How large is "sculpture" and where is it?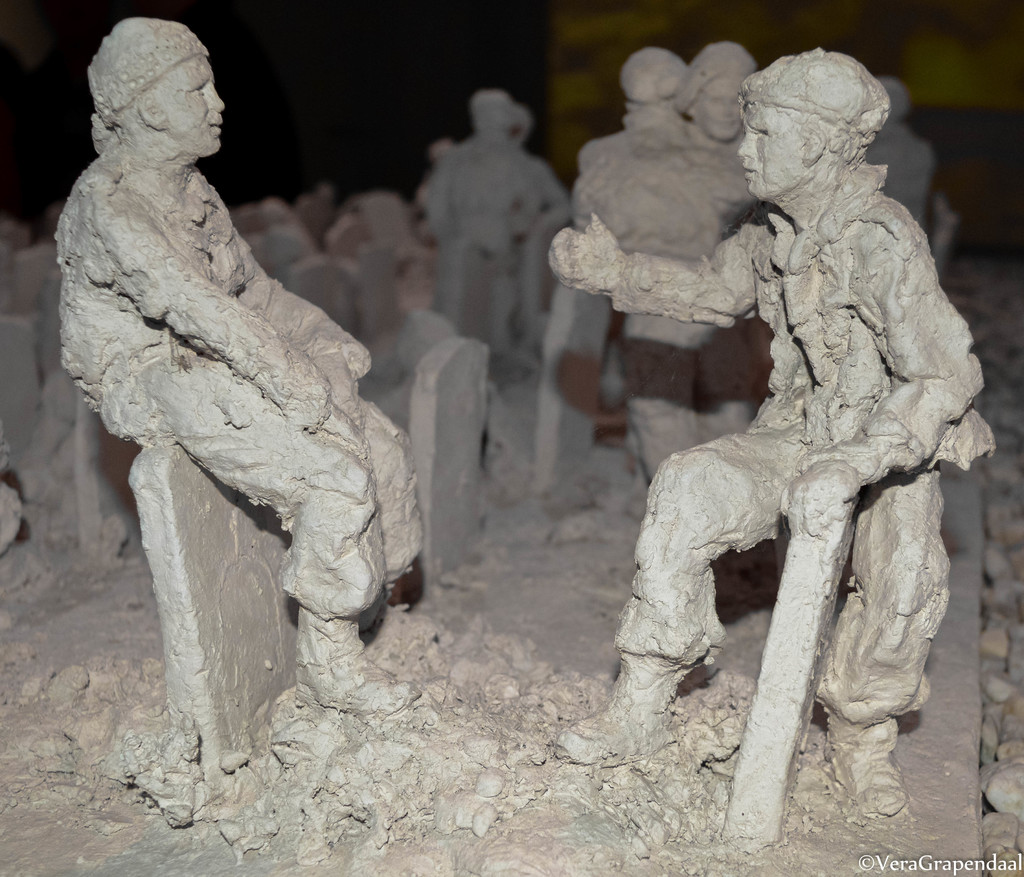
Bounding box: bbox=(489, 86, 572, 383).
